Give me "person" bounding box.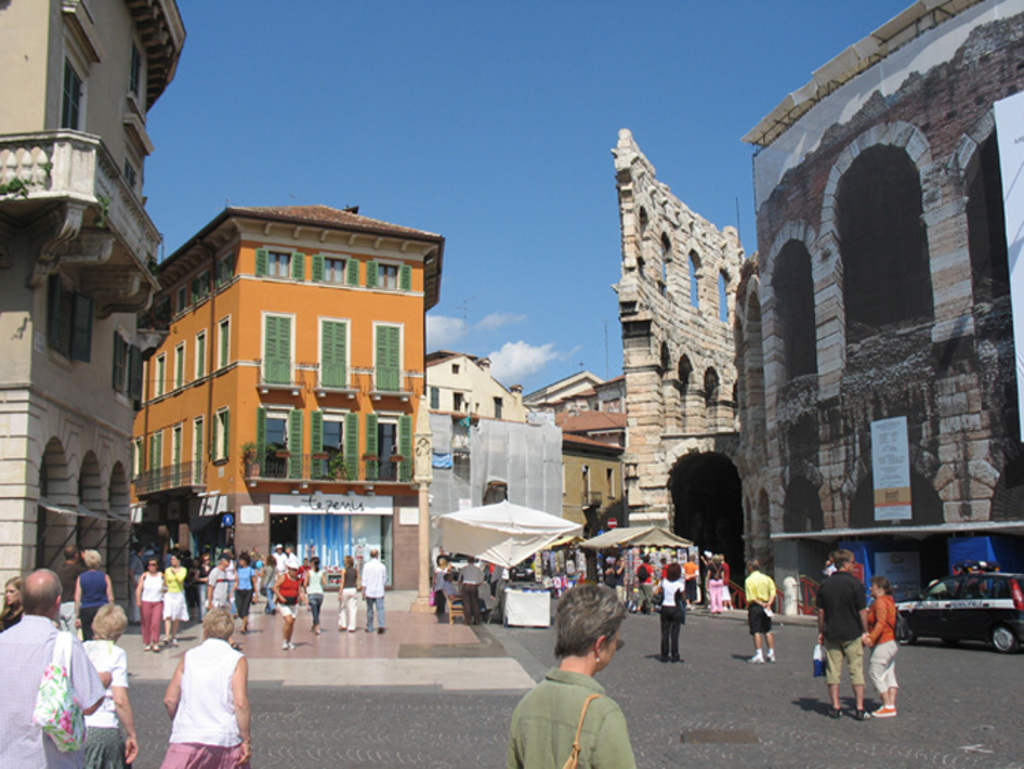
bbox(362, 541, 393, 632).
